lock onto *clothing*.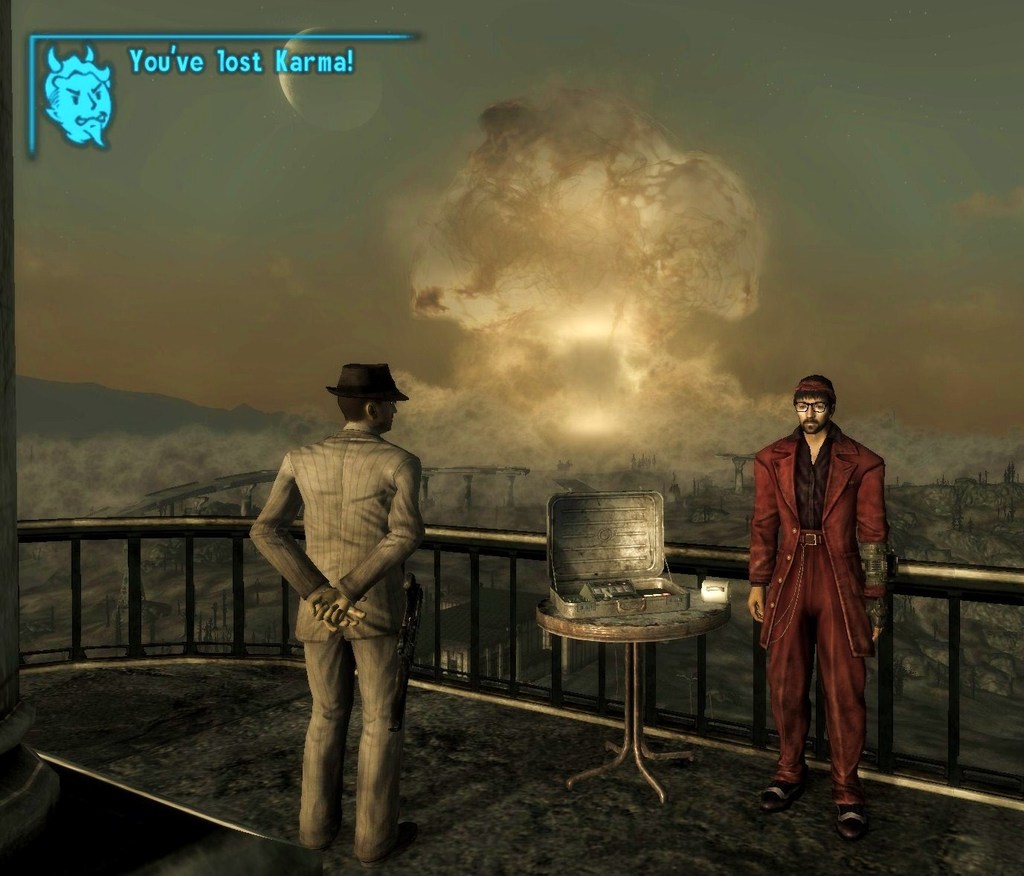
Locked: <box>741,419,895,781</box>.
